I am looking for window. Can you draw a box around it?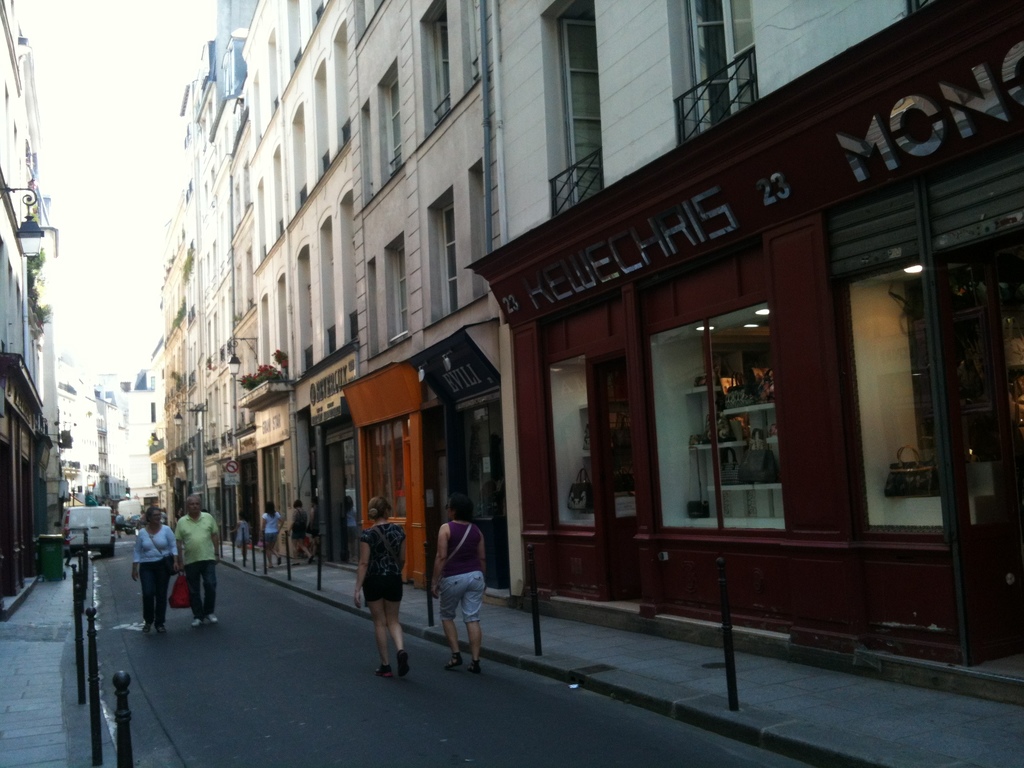
Sure, the bounding box is x1=651 y1=274 x2=800 y2=557.
